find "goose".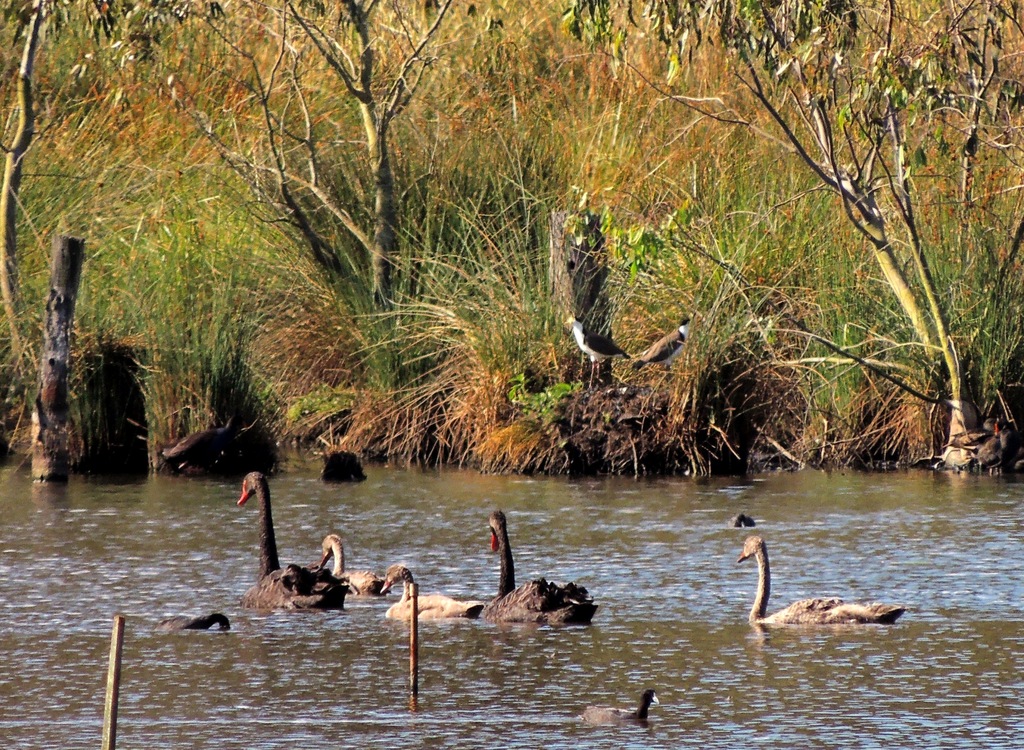
region(312, 528, 391, 601).
